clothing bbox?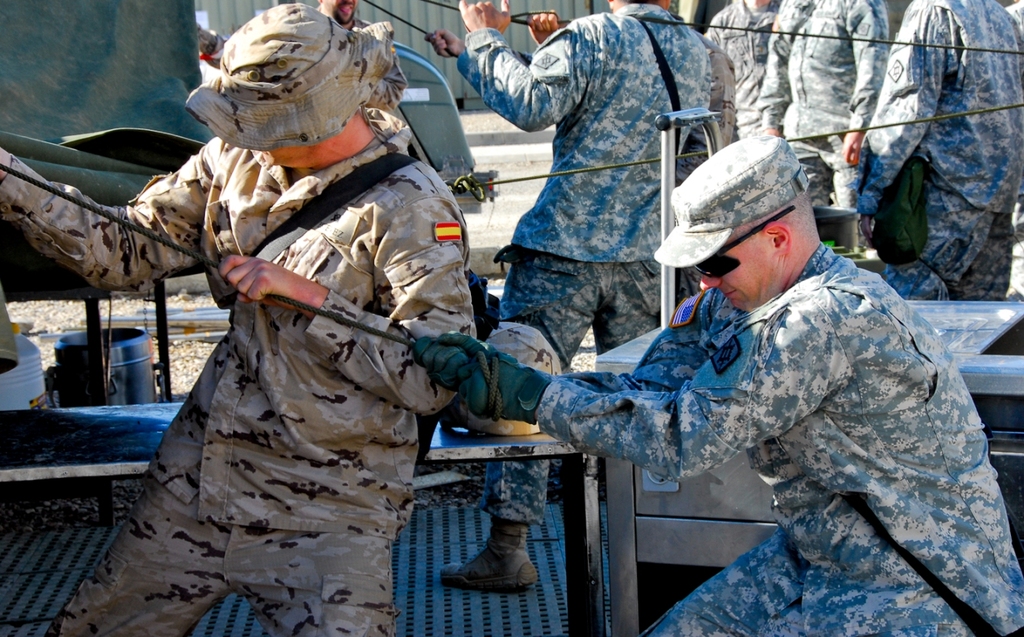
pyautogui.locateOnScreen(718, 0, 784, 140)
